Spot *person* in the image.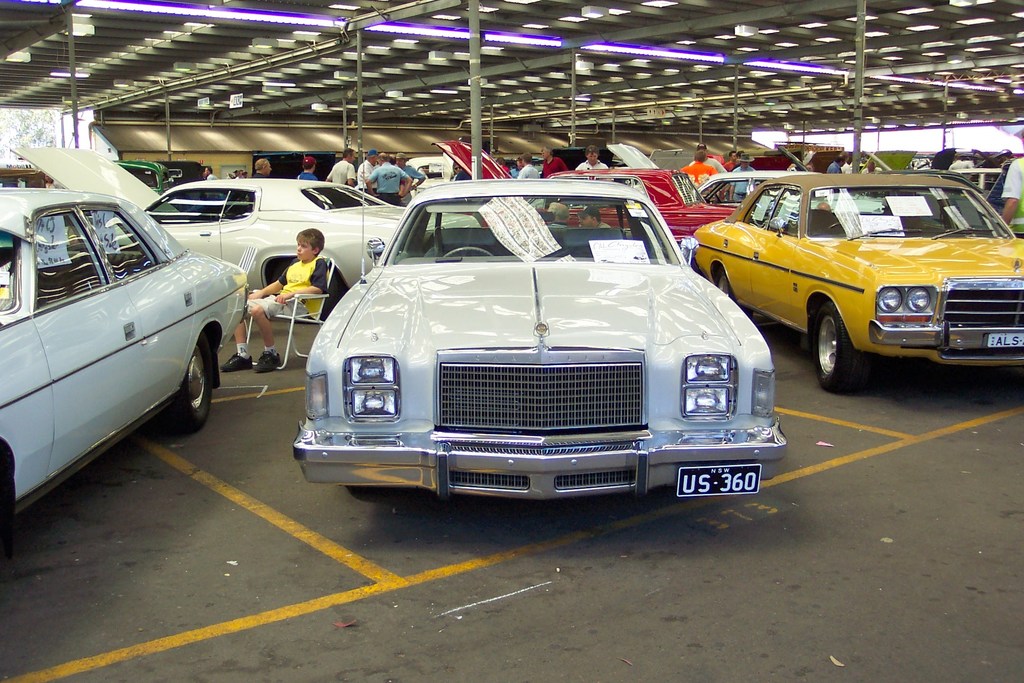
*person* found at crop(858, 163, 882, 174).
